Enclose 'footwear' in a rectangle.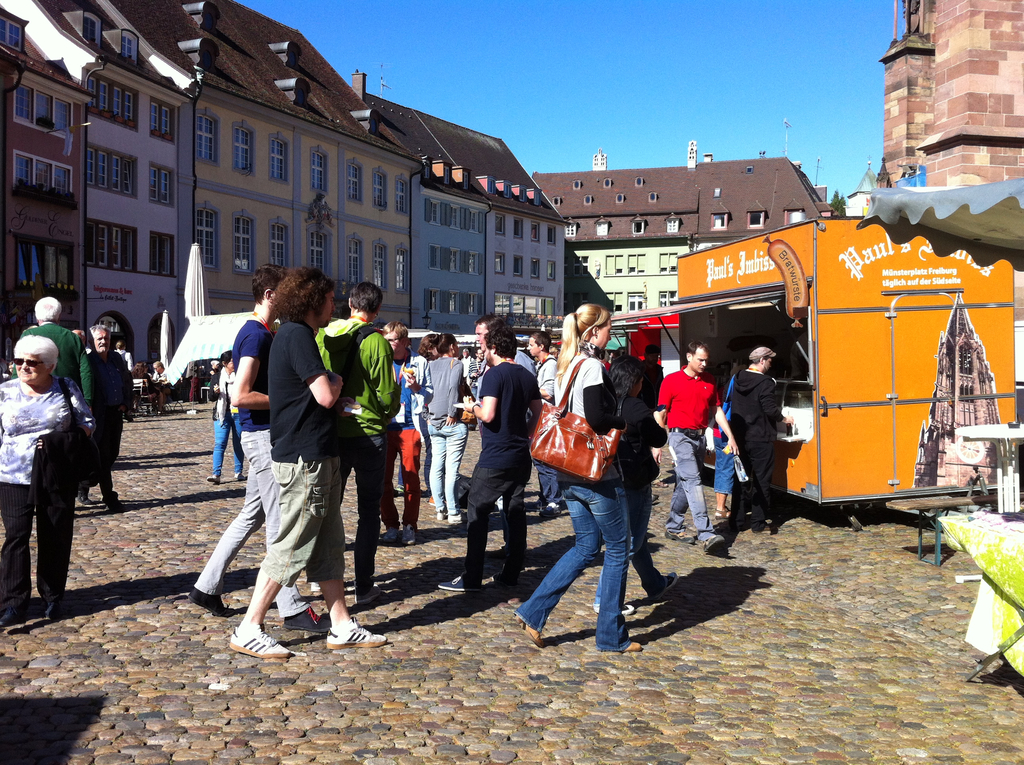
BBox(625, 641, 648, 654).
